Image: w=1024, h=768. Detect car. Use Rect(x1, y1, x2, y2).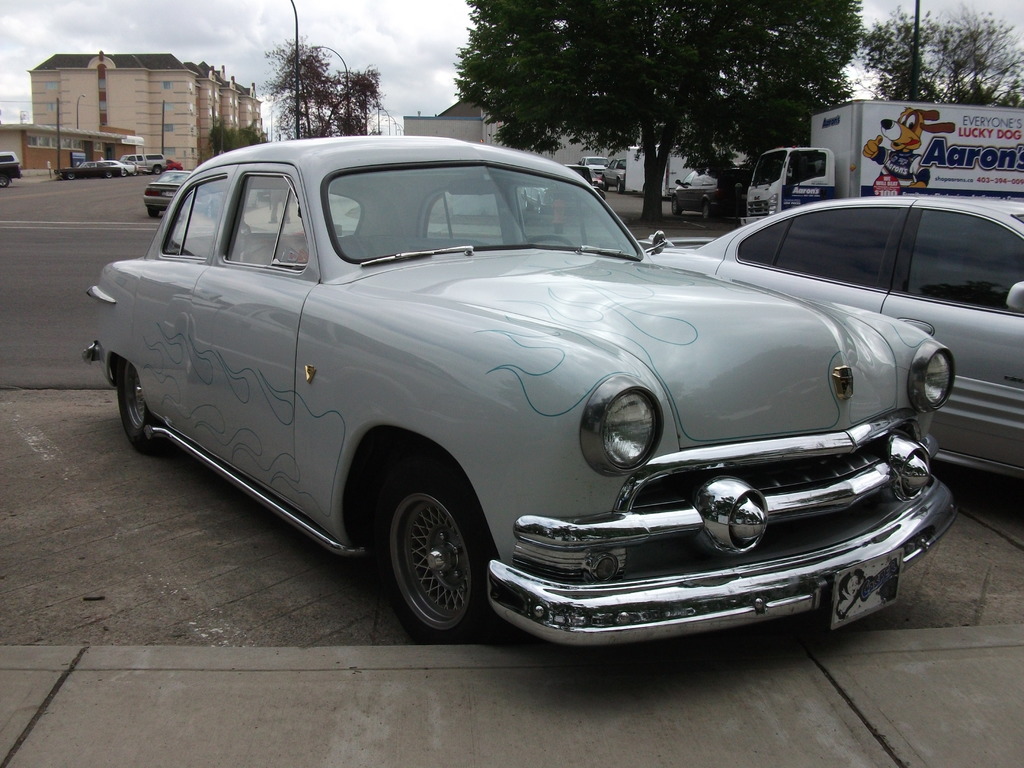
Rect(521, 161, 603, 218).
